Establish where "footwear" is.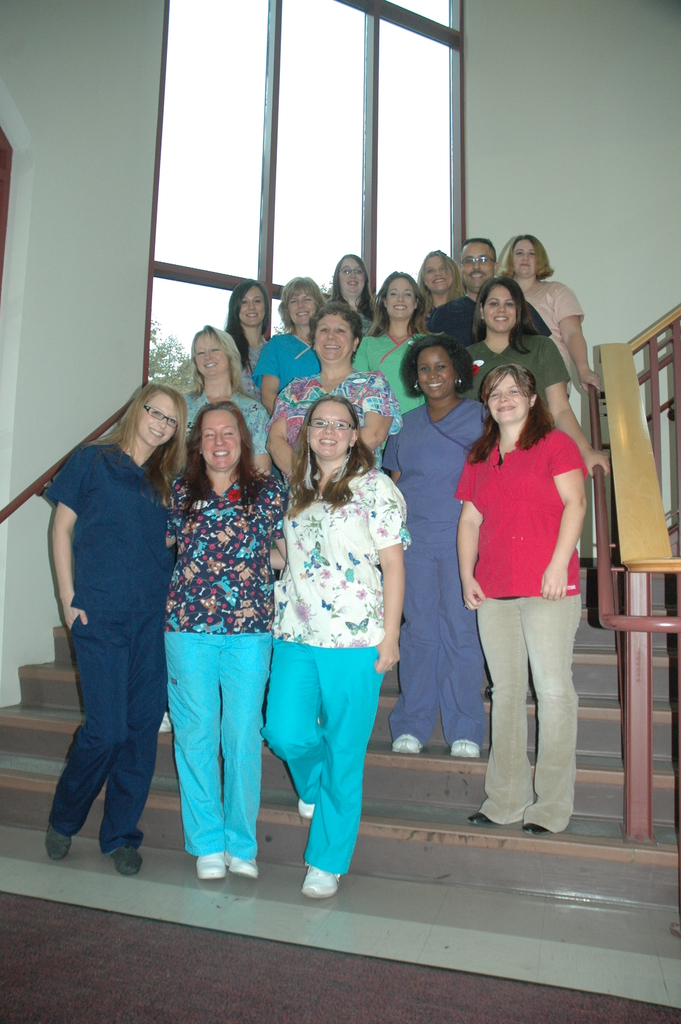
Established at (106,848,137,877).
